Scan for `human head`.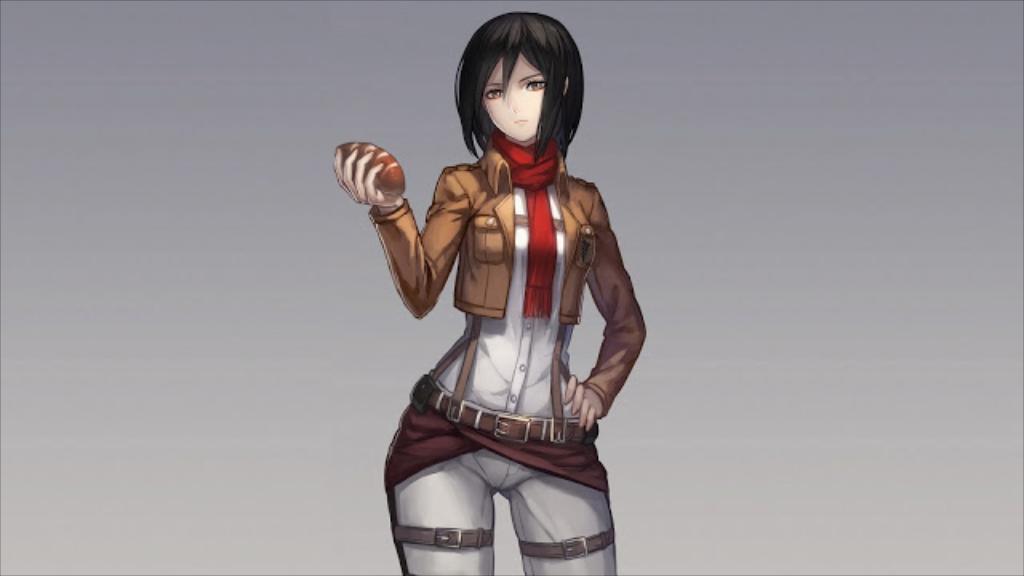
Scan result: region(448, 11, 586, 160).
